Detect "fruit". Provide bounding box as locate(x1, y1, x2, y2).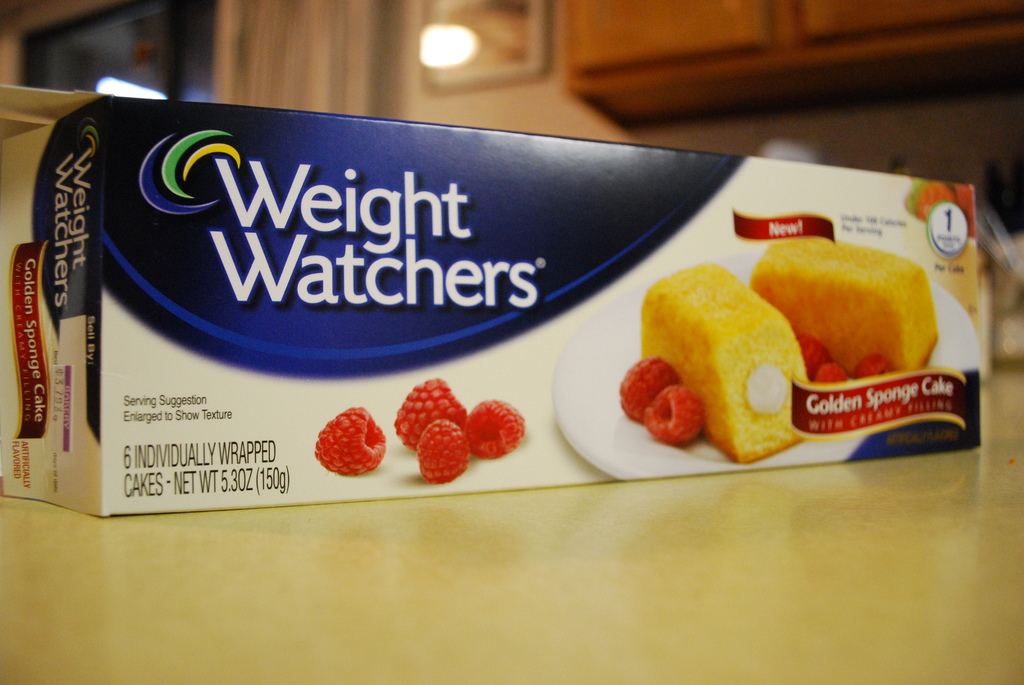
locate(813, 356, 846, 396).
